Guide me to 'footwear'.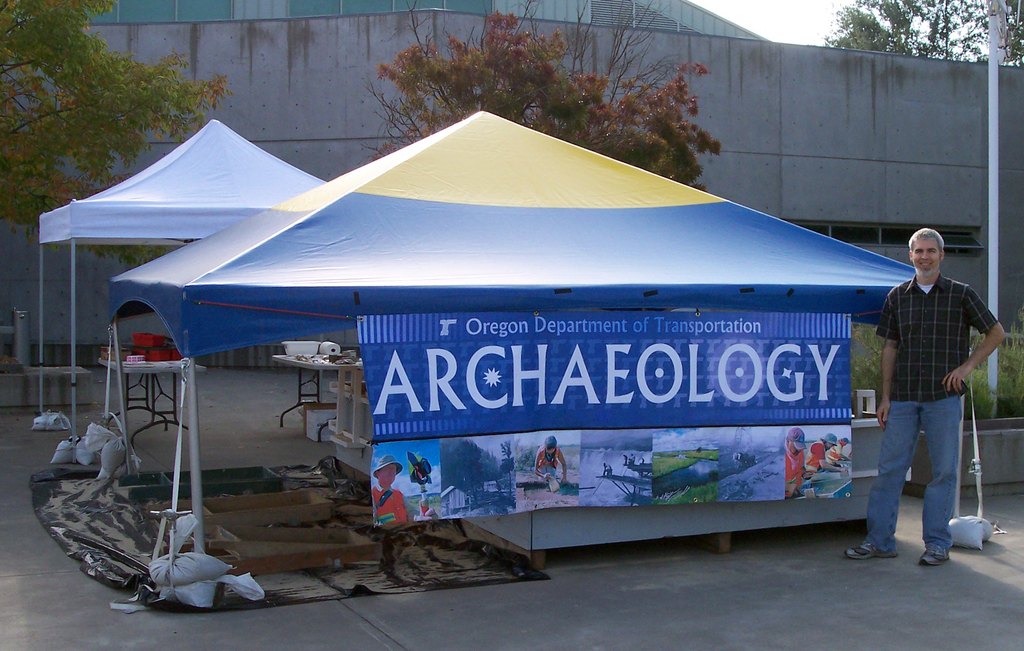
Guidance: [x1=848, y1=539, x2=899, y2=563].
